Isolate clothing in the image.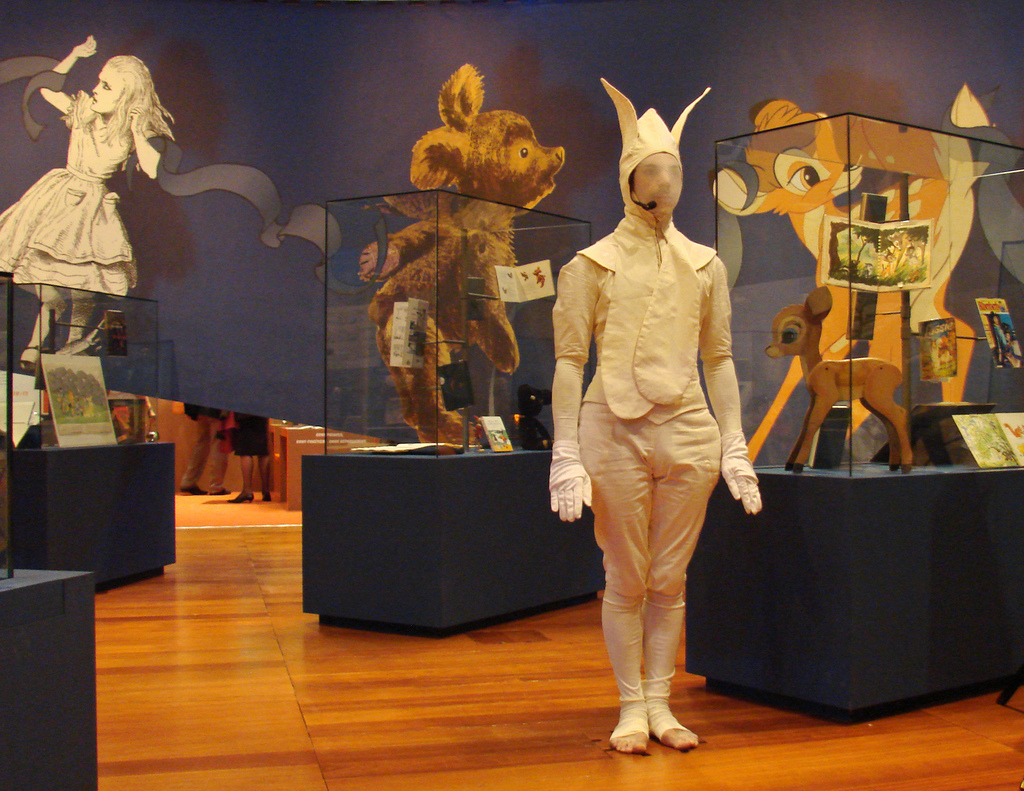
Isolated region: (left=555, top=139, right=741, bottom=612).
